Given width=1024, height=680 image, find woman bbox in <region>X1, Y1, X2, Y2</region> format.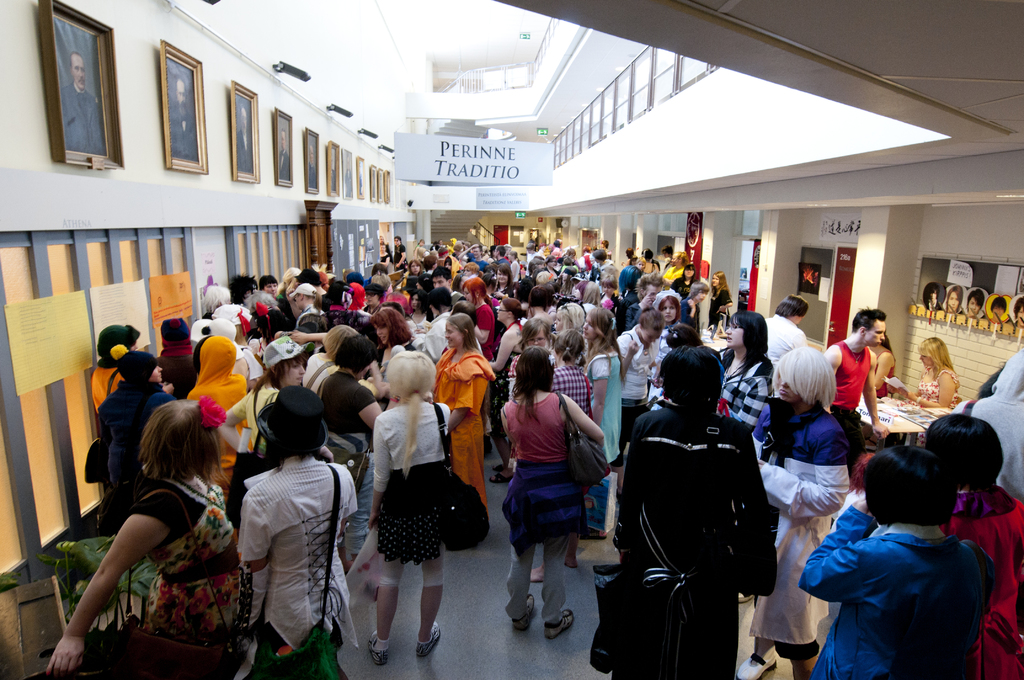
<region>534, 267, 548, 287</region>.
